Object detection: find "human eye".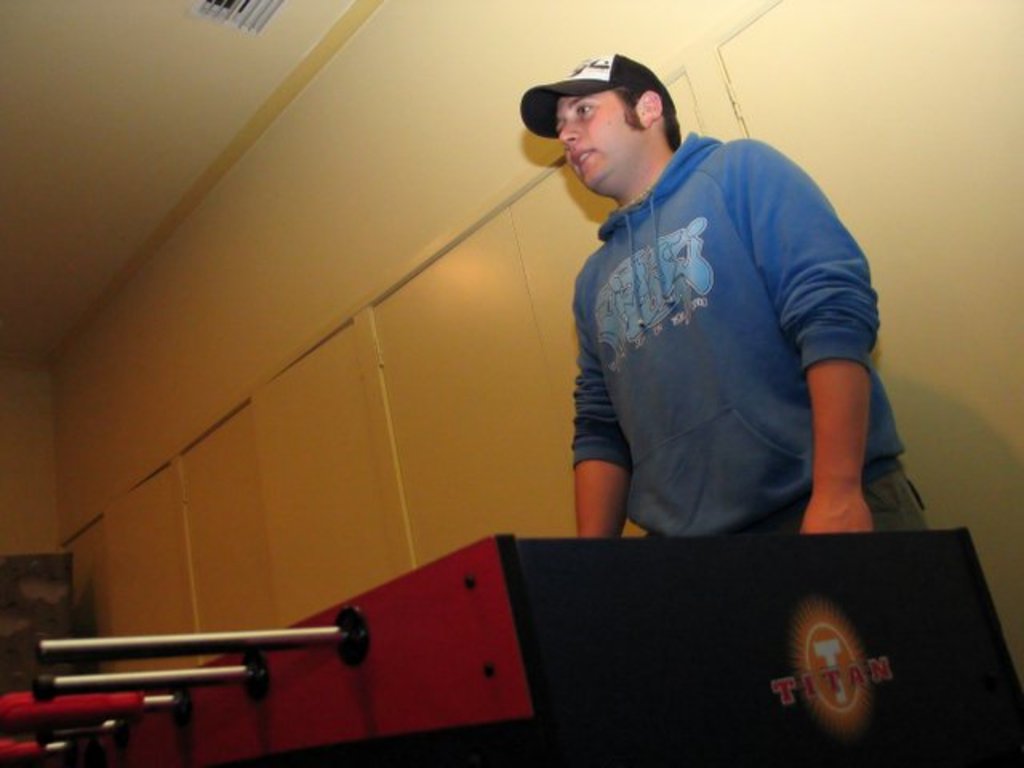
(left=574, top=104, right=594, bottom=120).
